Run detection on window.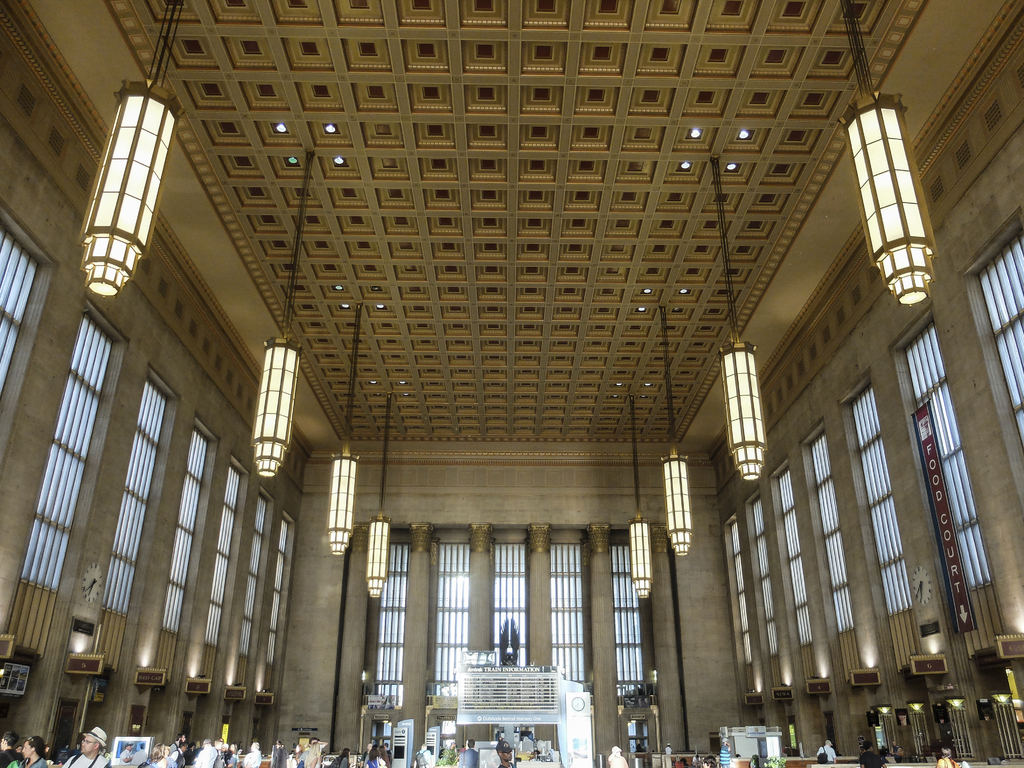
Result: 772 463 829 668.
